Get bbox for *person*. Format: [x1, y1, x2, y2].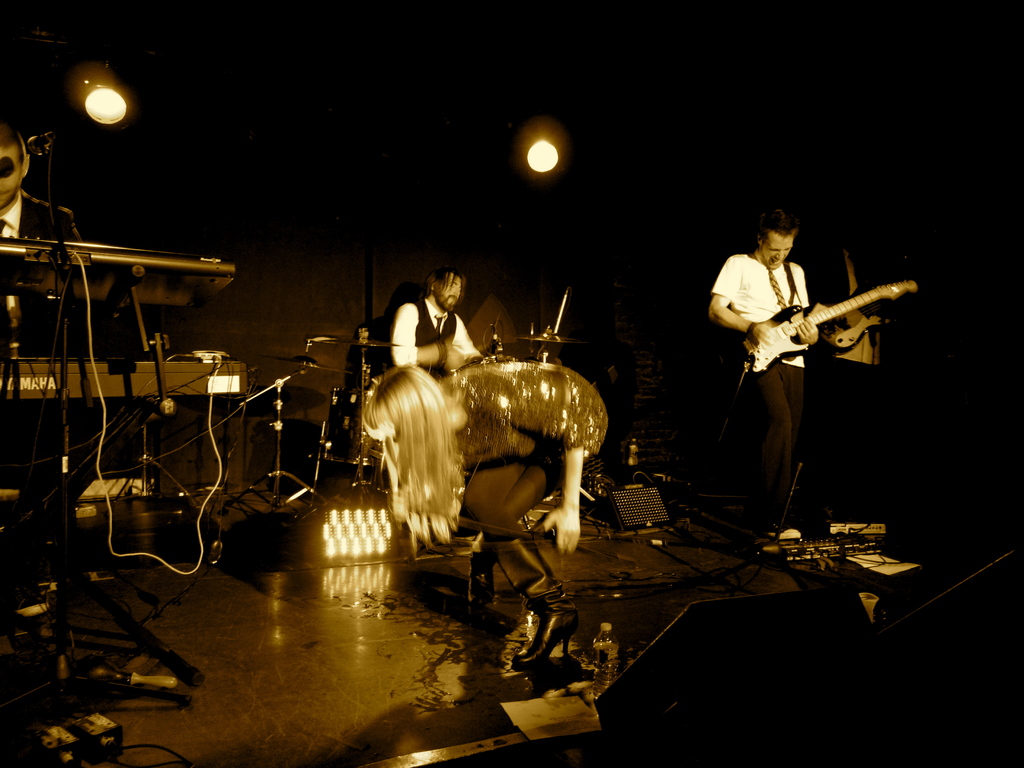
[378, 259, 488, 378].
